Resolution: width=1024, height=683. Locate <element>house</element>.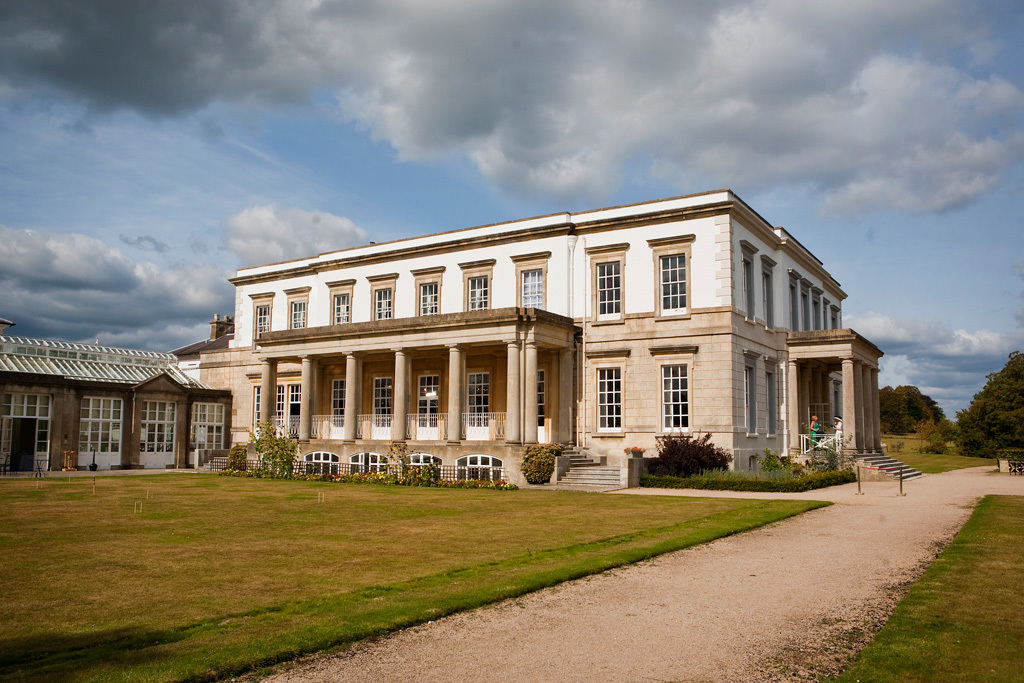
(x1=188, y1=186, x2=877, y2=483).
